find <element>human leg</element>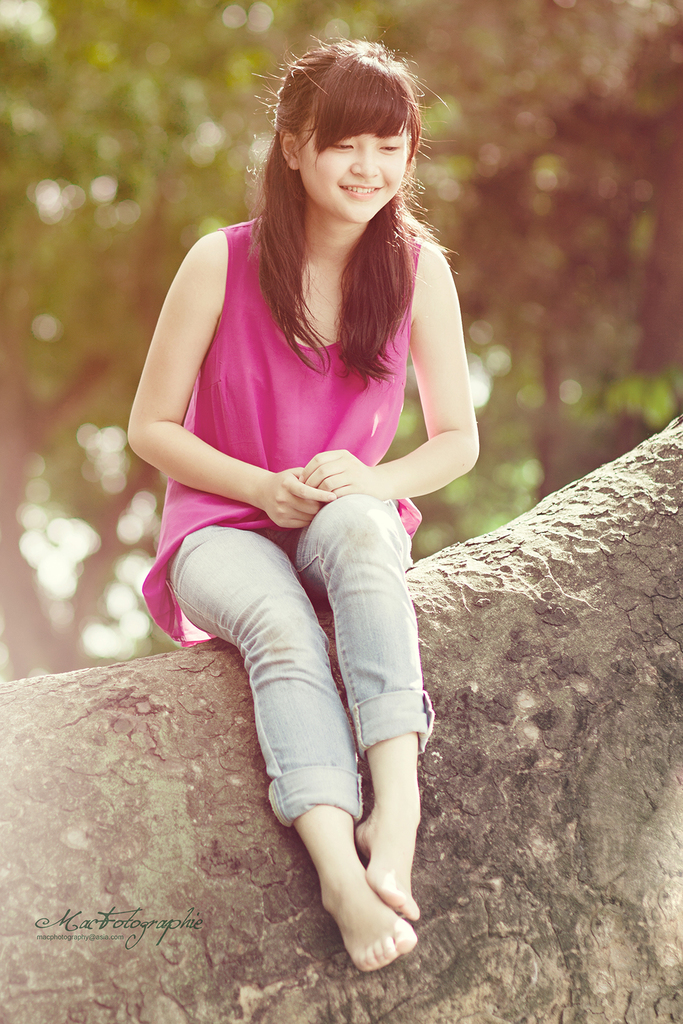
(161, 522, 414, 967)
